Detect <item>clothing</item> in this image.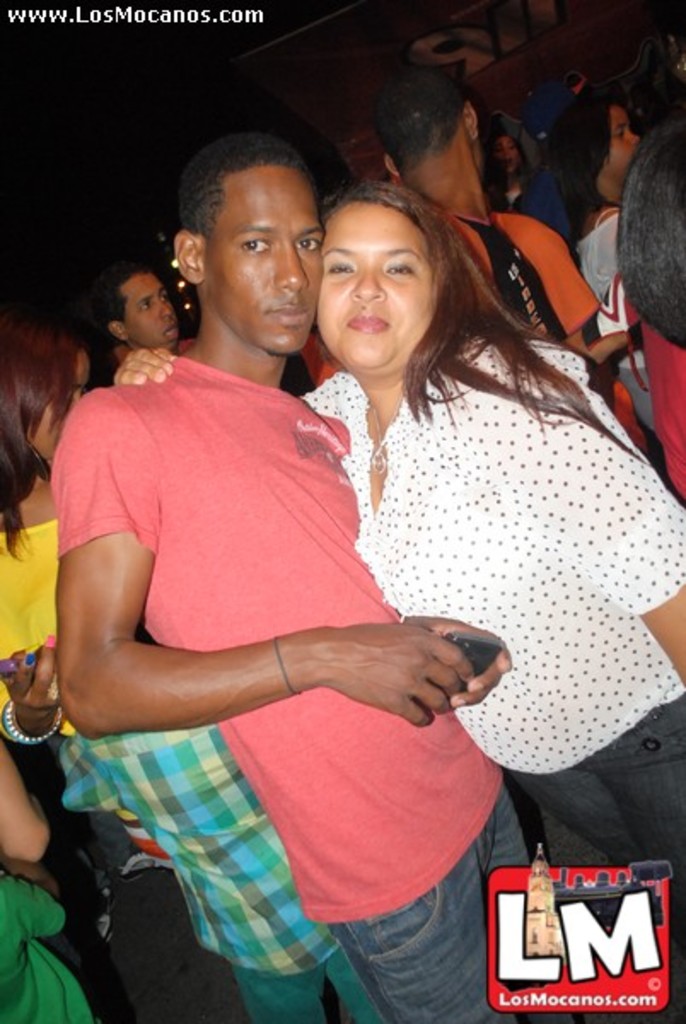
Detection: {"left": 572, "top": 191, "right": 616, "bottom": 302}.
